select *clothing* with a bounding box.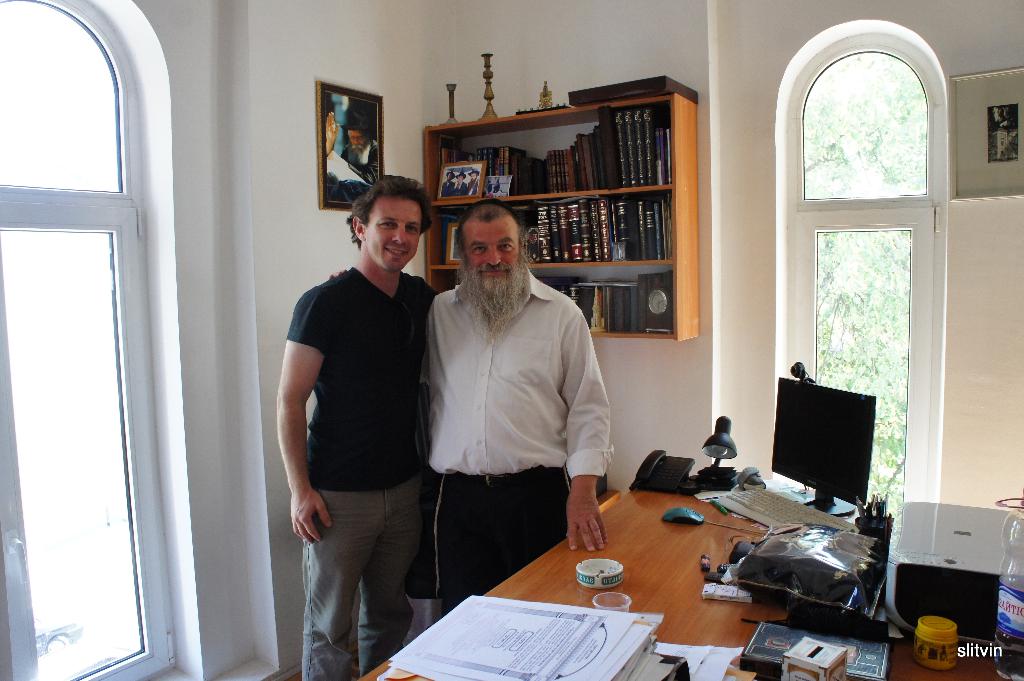
bbox(273, 260, 441, 680).
